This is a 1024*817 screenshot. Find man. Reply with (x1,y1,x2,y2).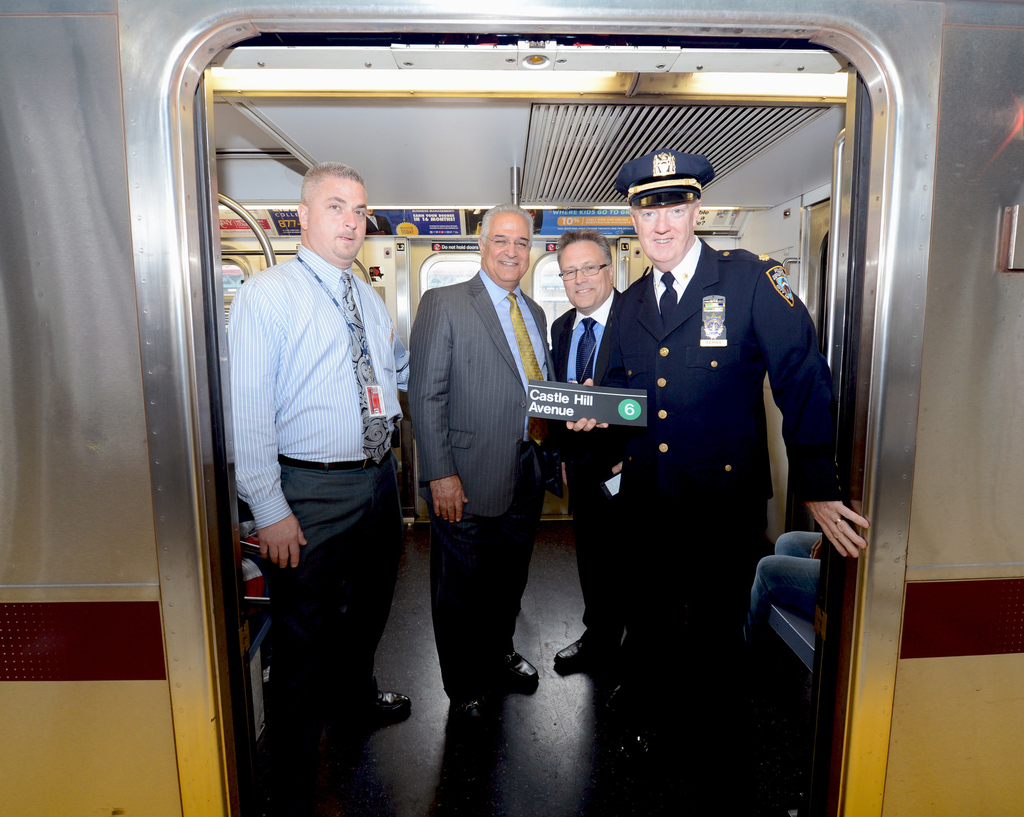
(558,231,626,672).
